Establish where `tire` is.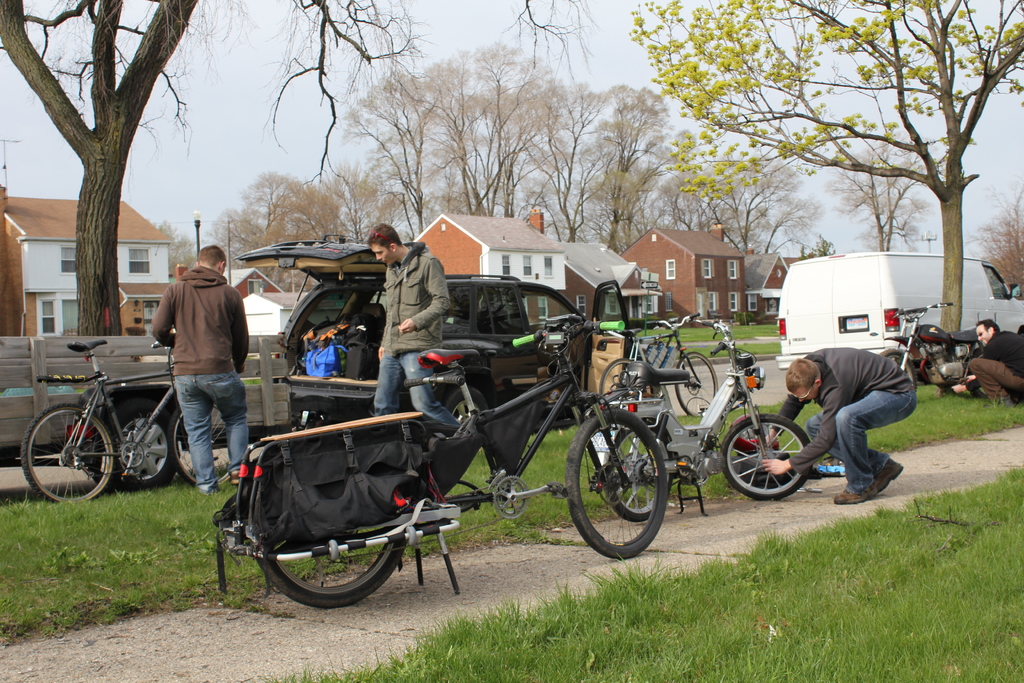
Established at region(737, 420, 813, 504).
